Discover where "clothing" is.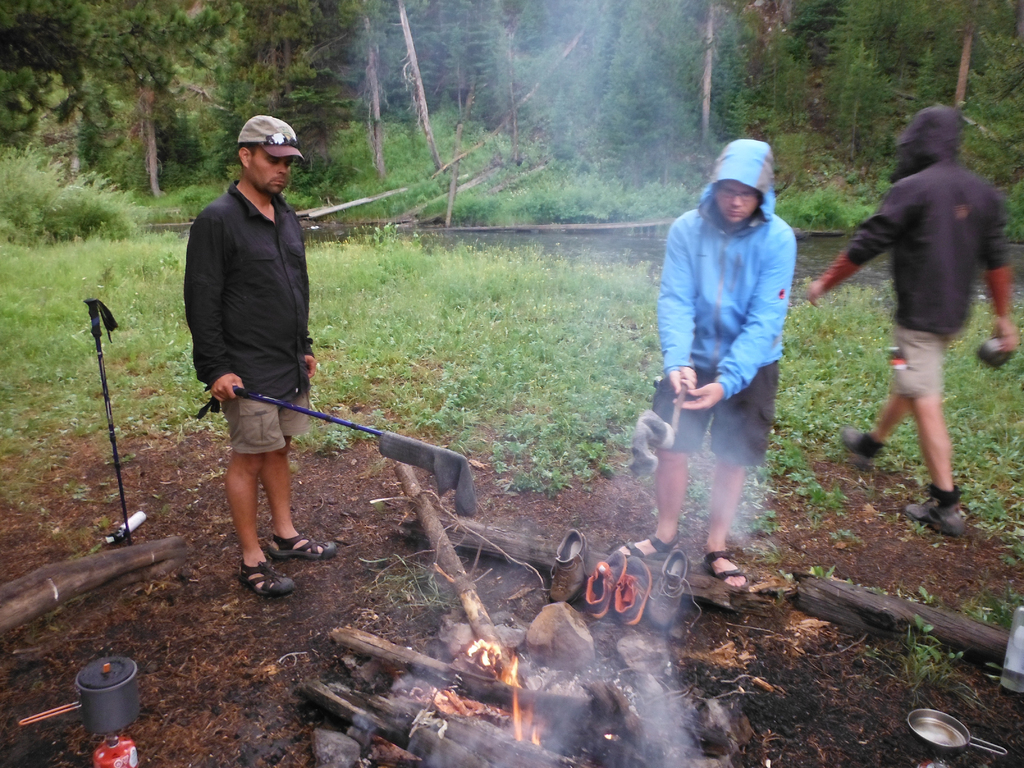
Discovered at [818, 109, 1010, 393].
